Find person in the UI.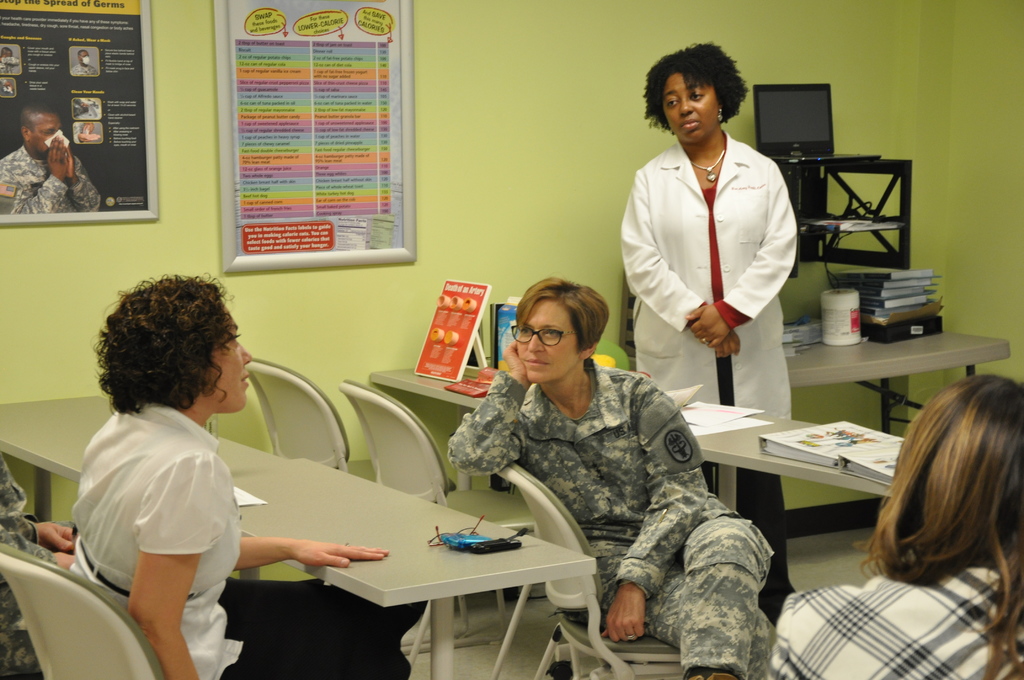
UI element at locate(622, 43, 797, 622).
